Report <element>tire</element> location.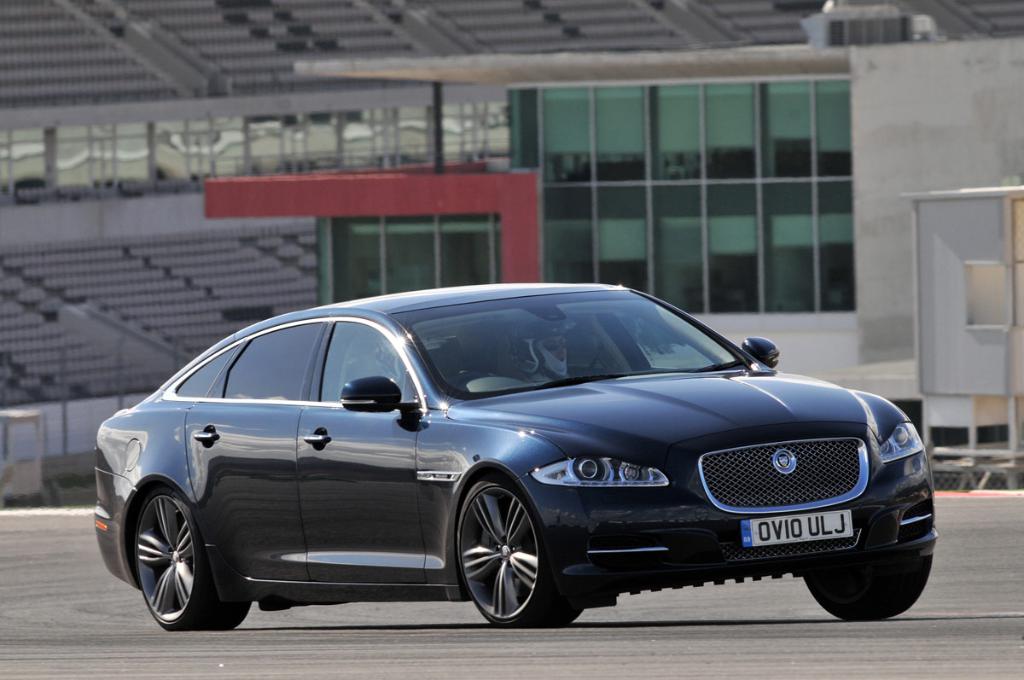
Report: (x1=804, y1=557, x2=939, y2=622).
